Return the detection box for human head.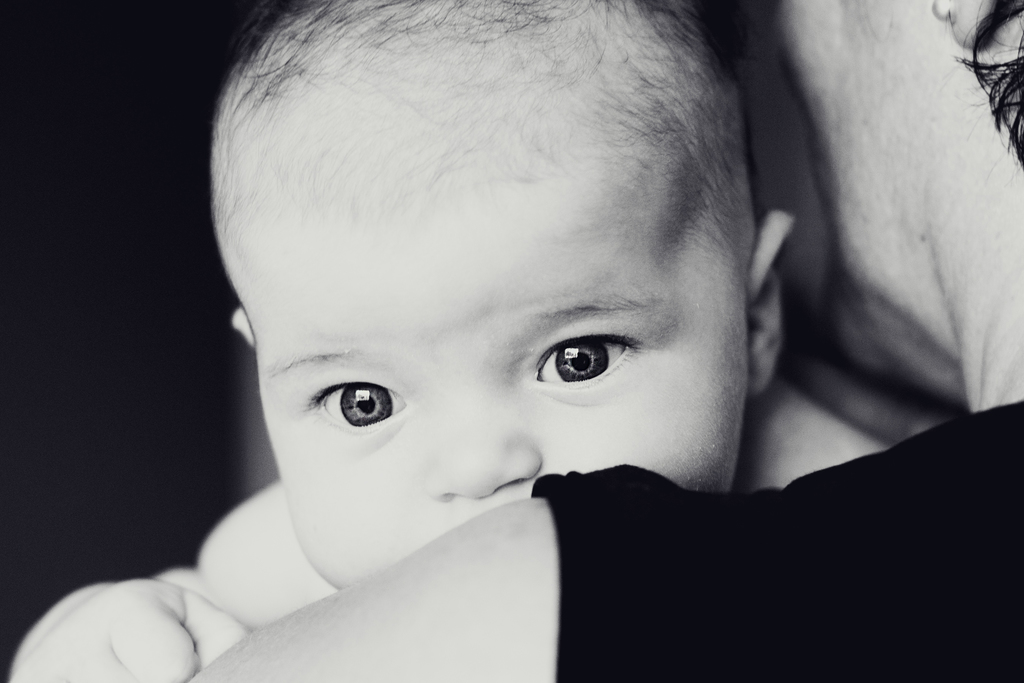
(x1=195, y1=0, x2=811, y2=592).
